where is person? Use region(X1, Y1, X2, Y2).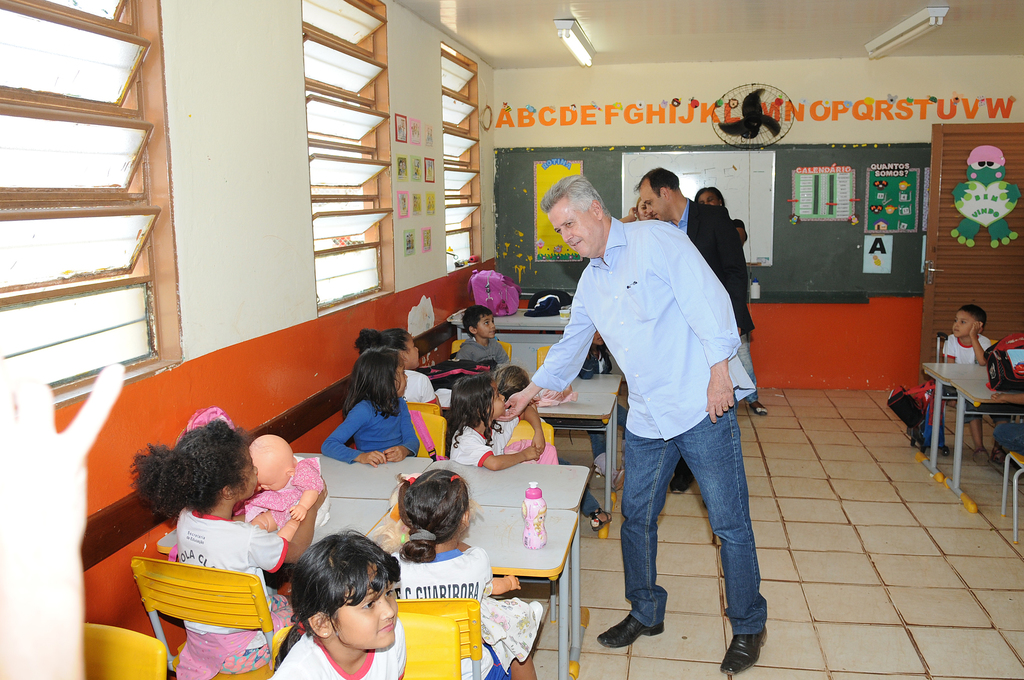
region(449, 307, 515, 370).
